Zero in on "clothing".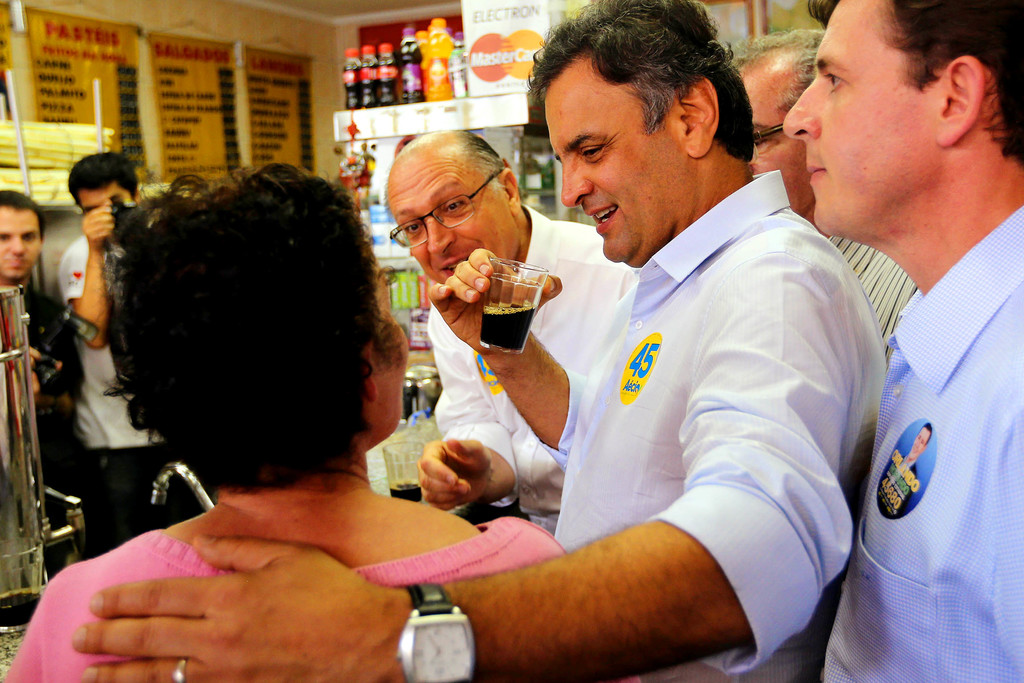
Zeroed in: (left=824, top=235, right=913, bottom=358).
